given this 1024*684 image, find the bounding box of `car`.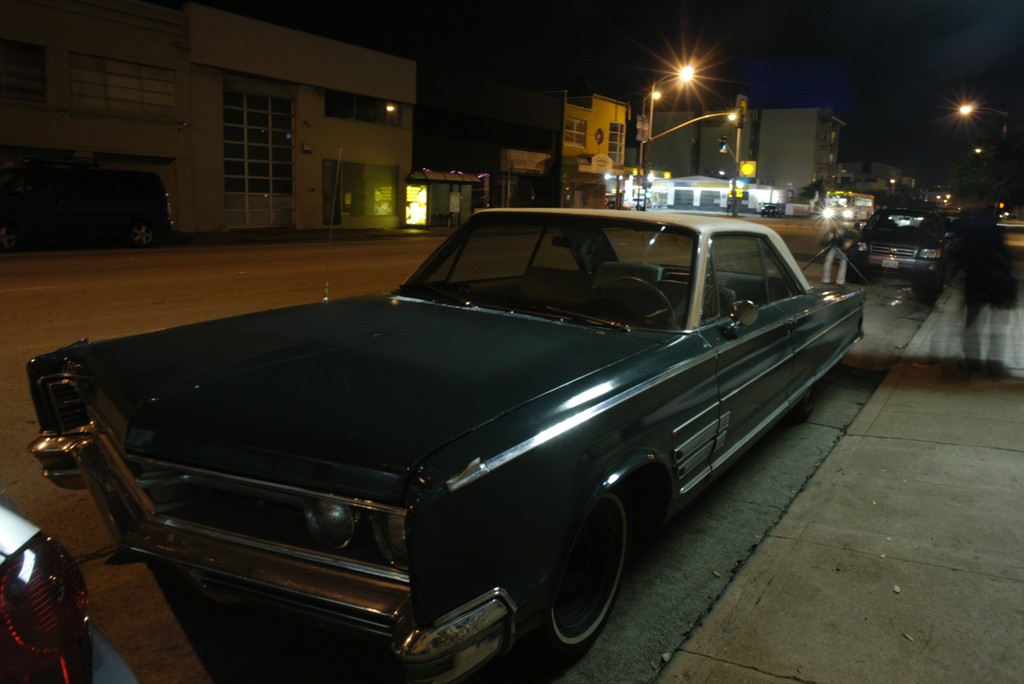
bbox=(0, 502, 140, 683).
